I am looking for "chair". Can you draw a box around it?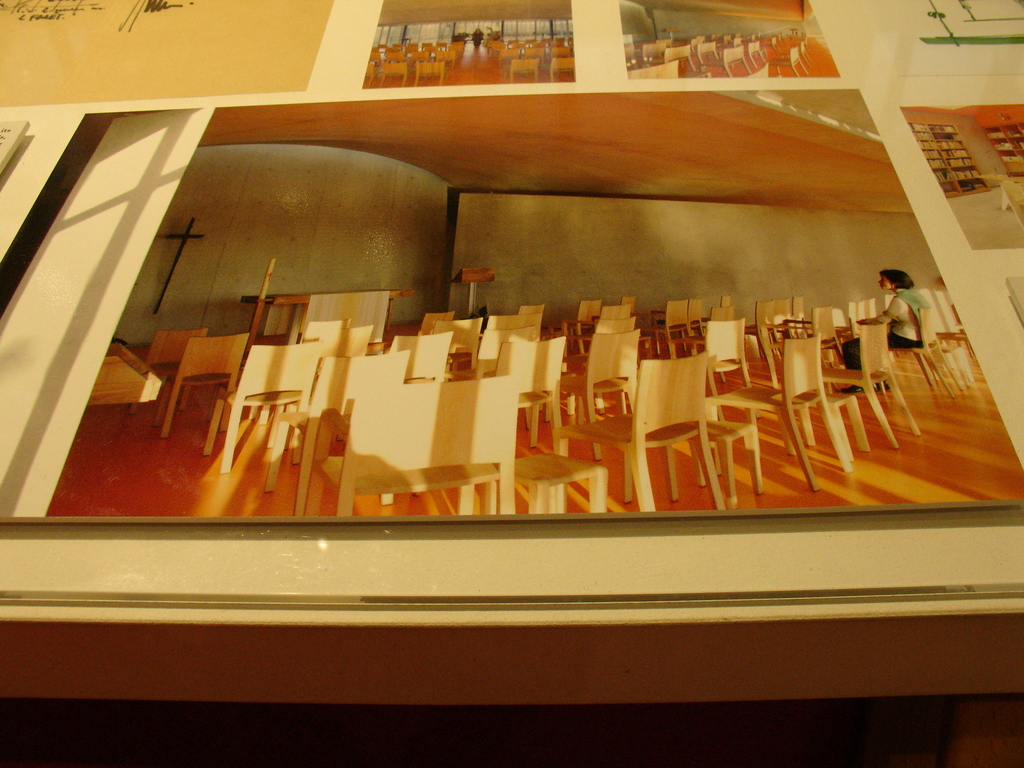
Sure, the bounding box is [514,305,548,315].
